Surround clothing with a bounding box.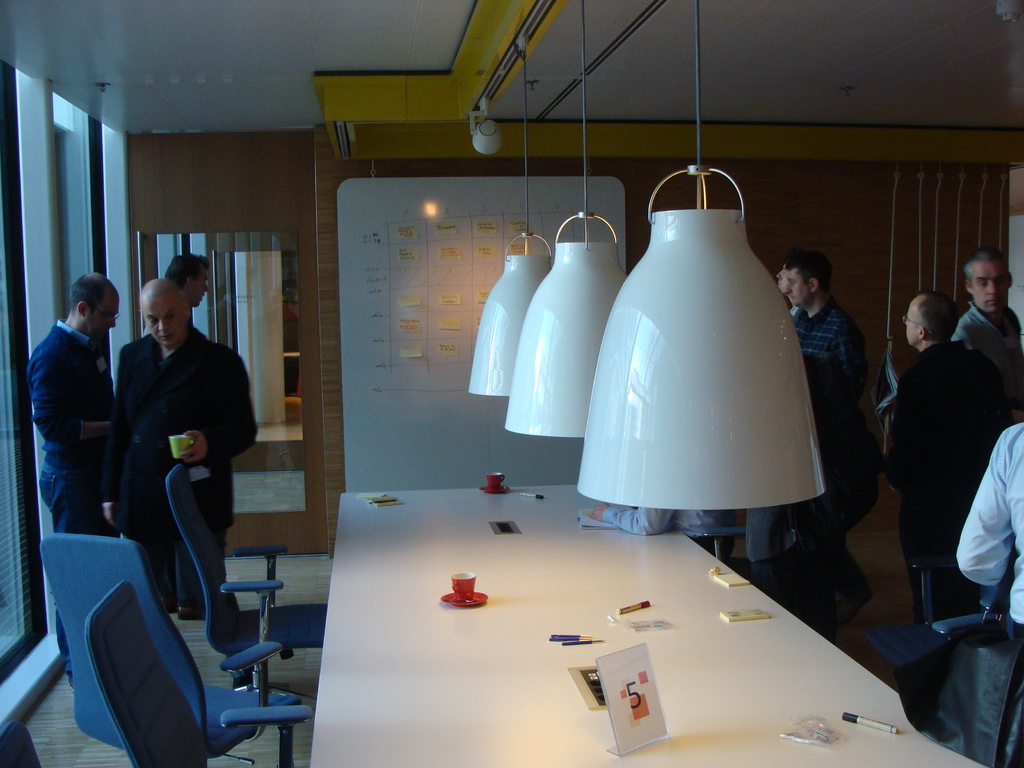
[950,298,1023,410].
